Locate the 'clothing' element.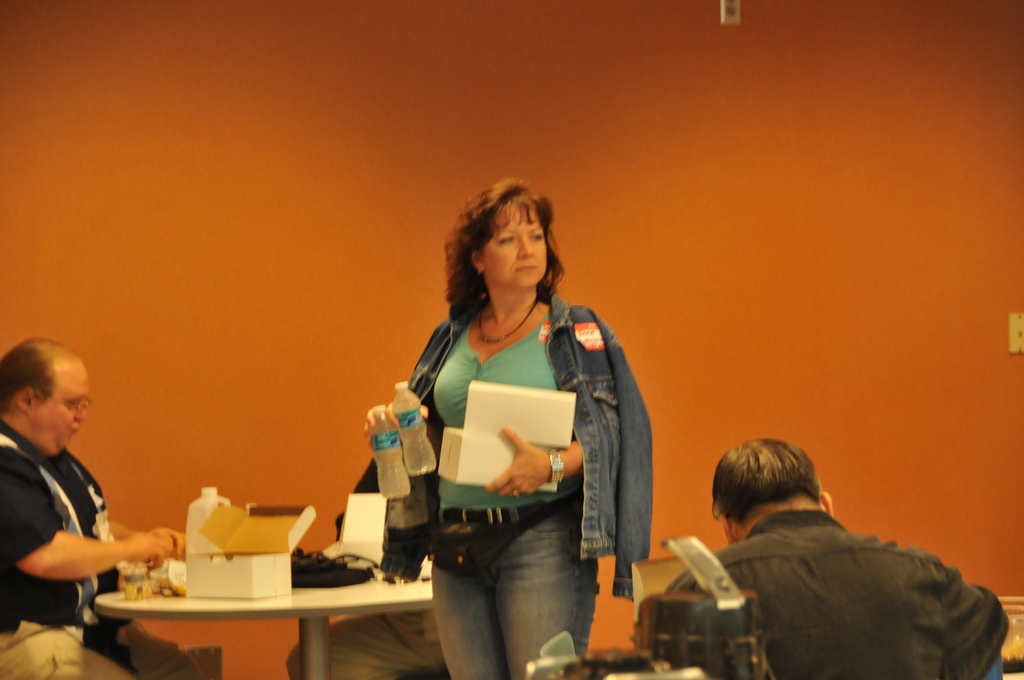
Element bbox: x1=668, y1=499, x2=1007, y2=679.
